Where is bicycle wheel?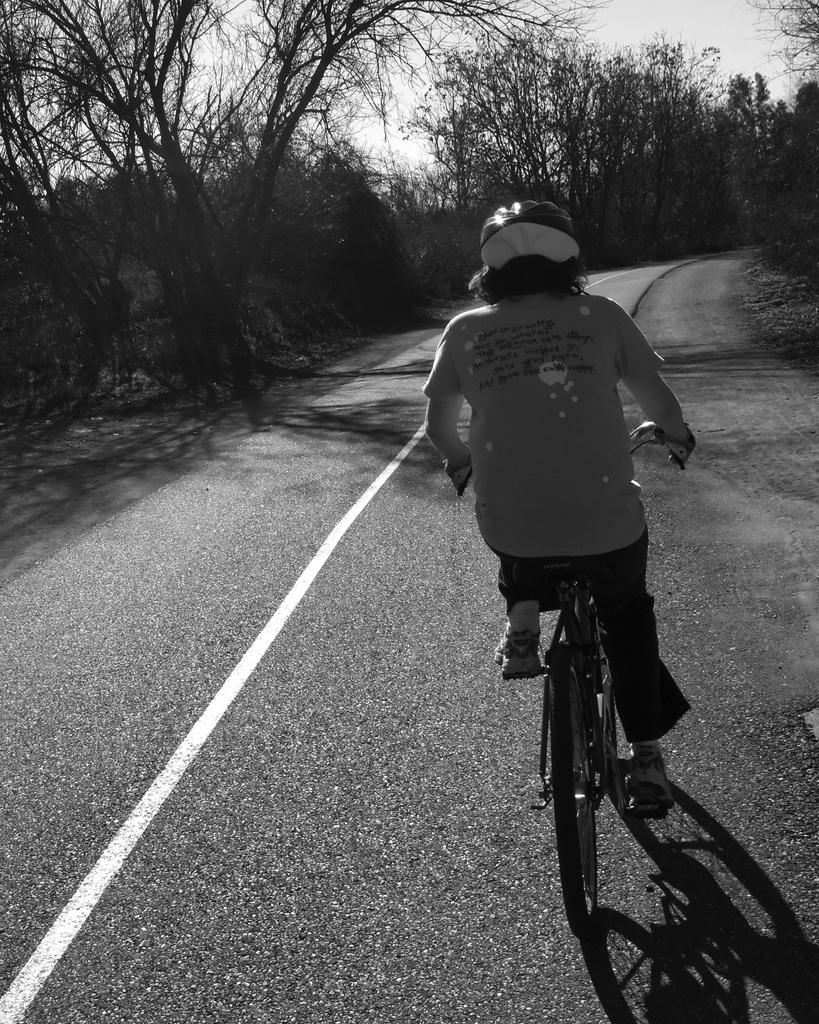
{"x1": 552, "y1": 648, "x2": 593, "y2": 931}.
